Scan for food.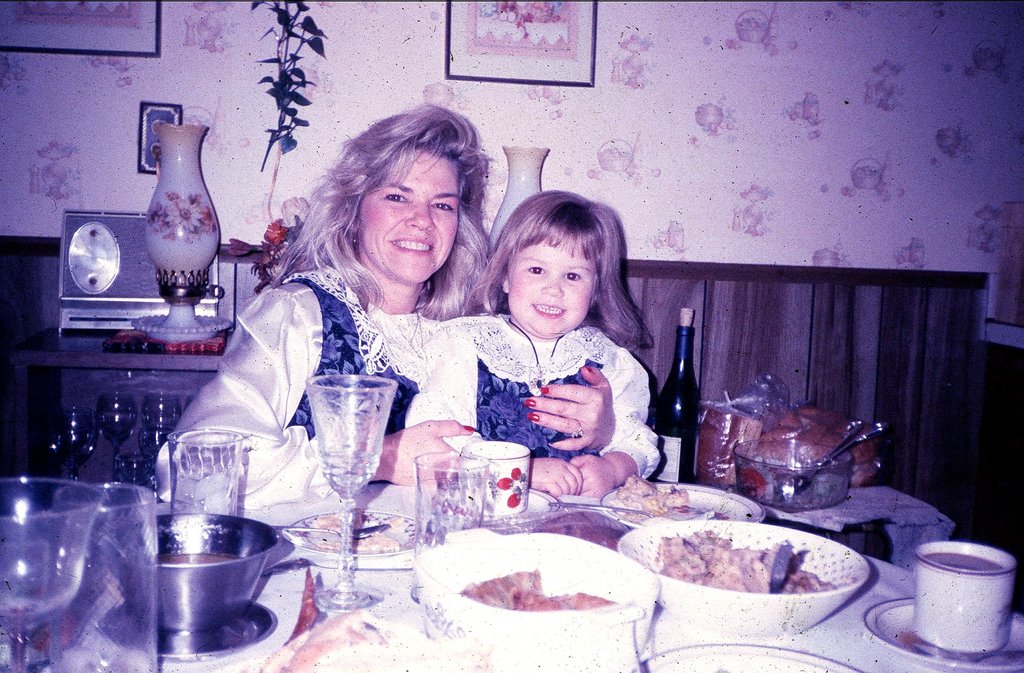
Scan result: 304/511/404/552.
